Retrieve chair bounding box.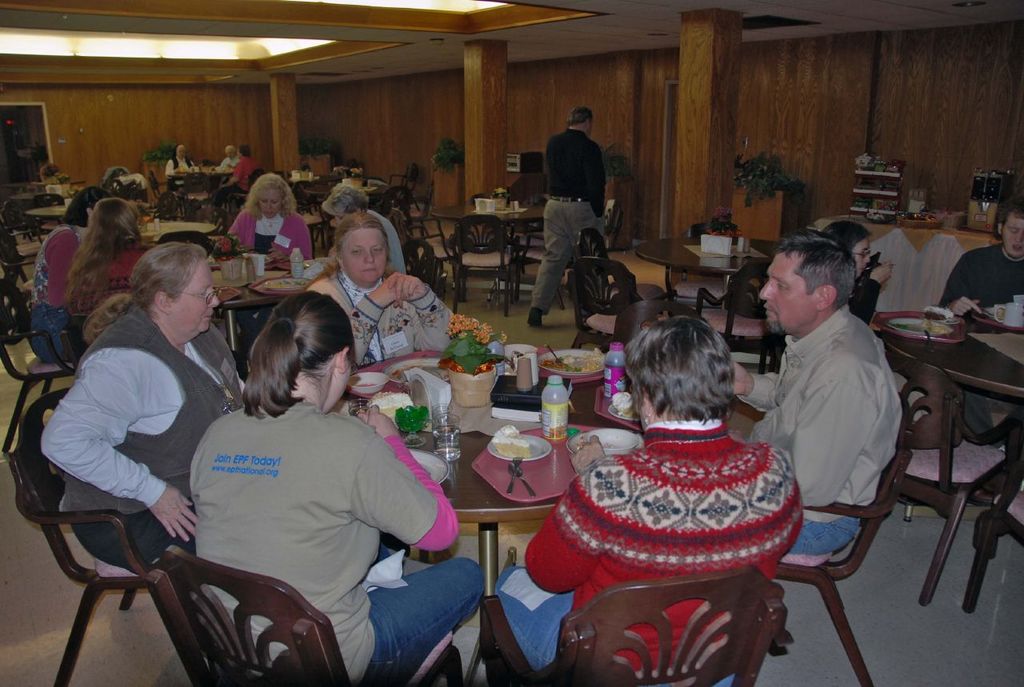
Bounding box: x1=5, y1=381, x2=194, y2=686.
